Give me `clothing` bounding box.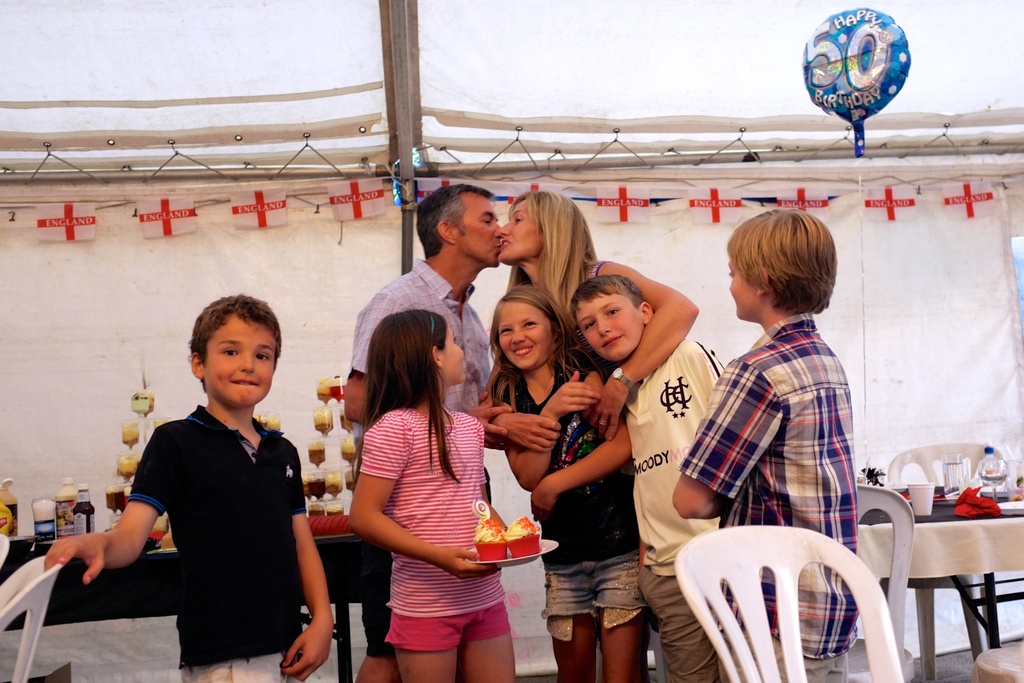
<bbox>133, 407, 312, 670</bbox>.
